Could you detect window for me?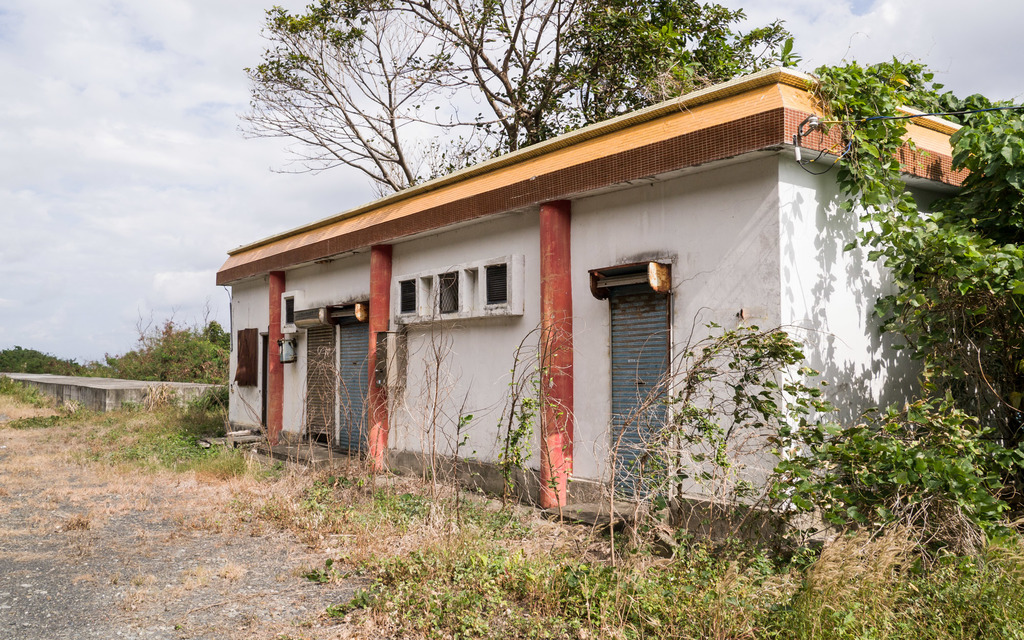
Detection result: <box>397,276,417,316</box>.
